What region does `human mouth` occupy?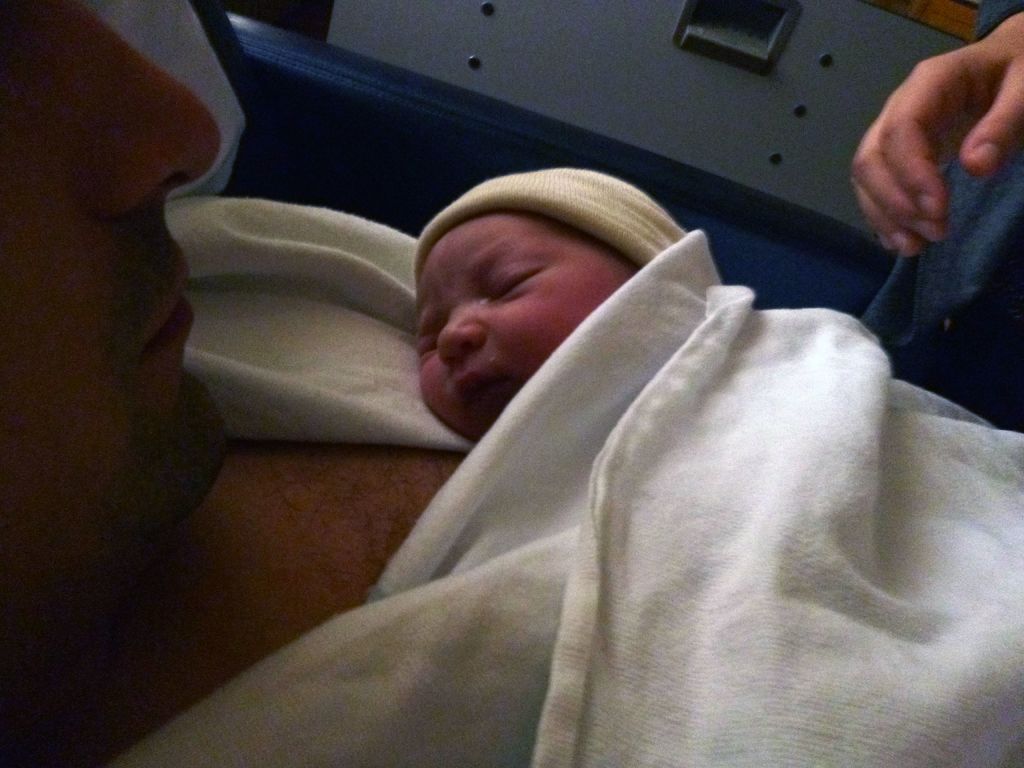
[x1=454, y1=371, x2=504, y2=410].
